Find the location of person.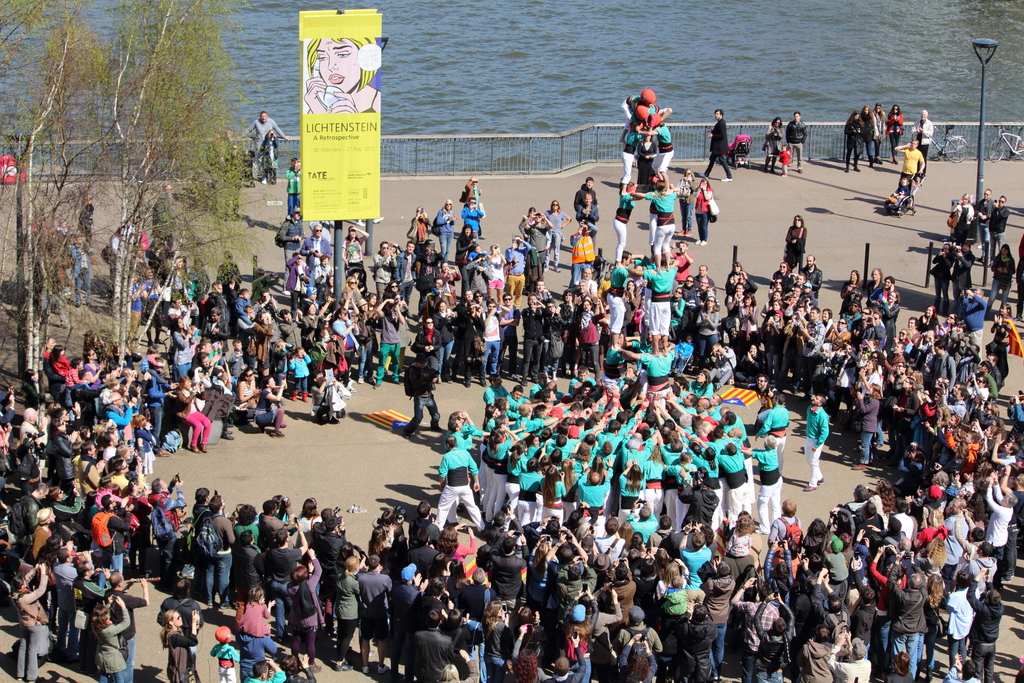
Location: 913/113/927/163.
